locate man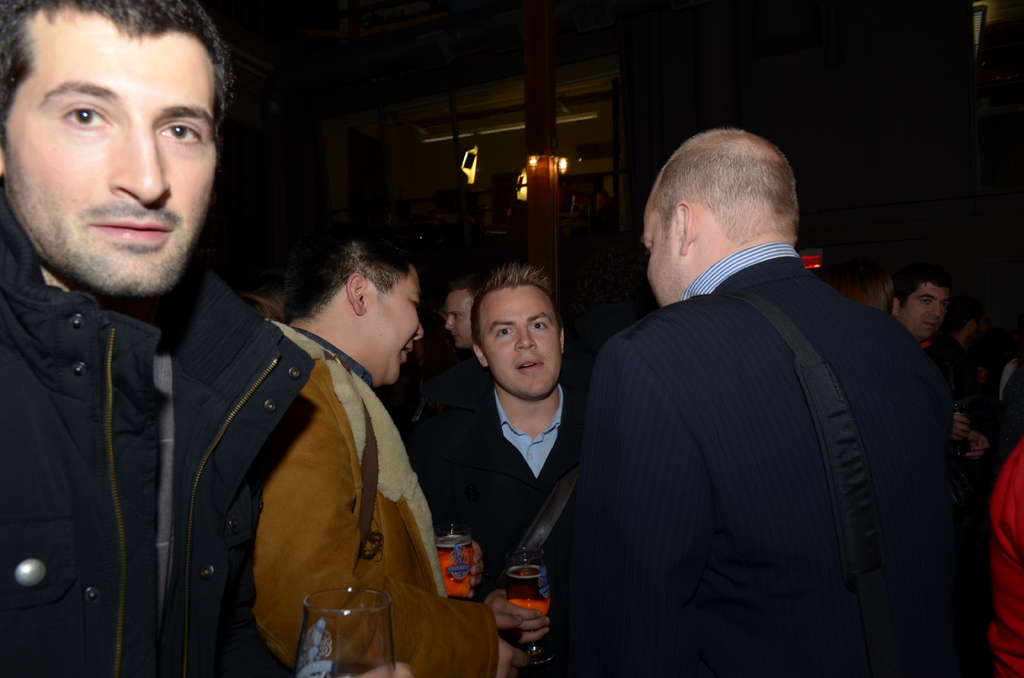
(x1=408, y1=252, x2=612, y2=654)
